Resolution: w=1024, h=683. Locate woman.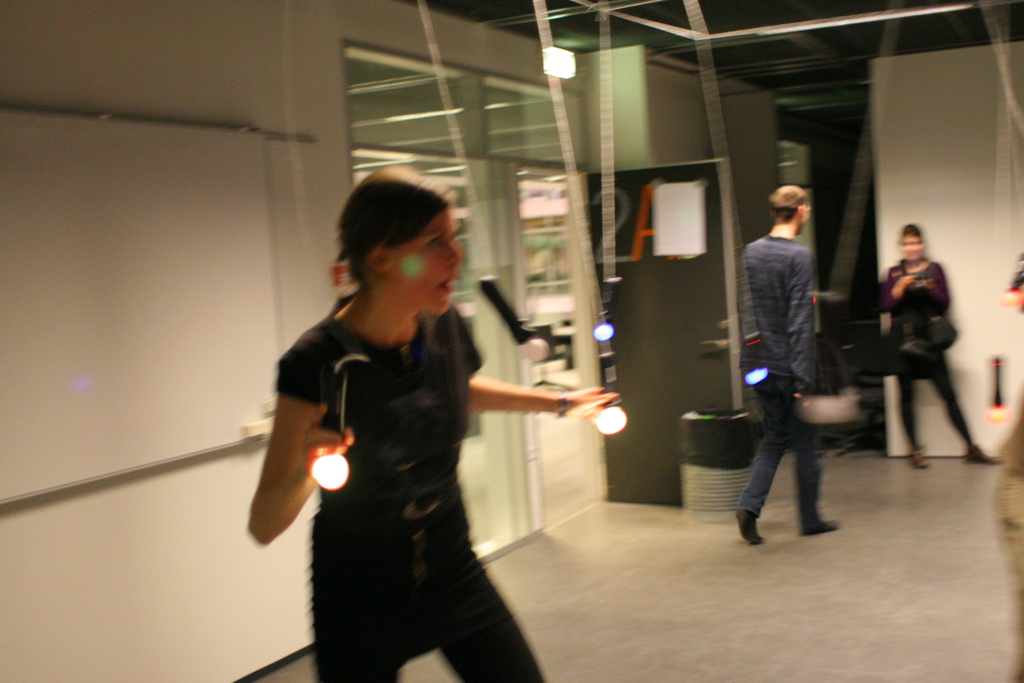
(x1=244, y1=161, x2=623, y2=682).
